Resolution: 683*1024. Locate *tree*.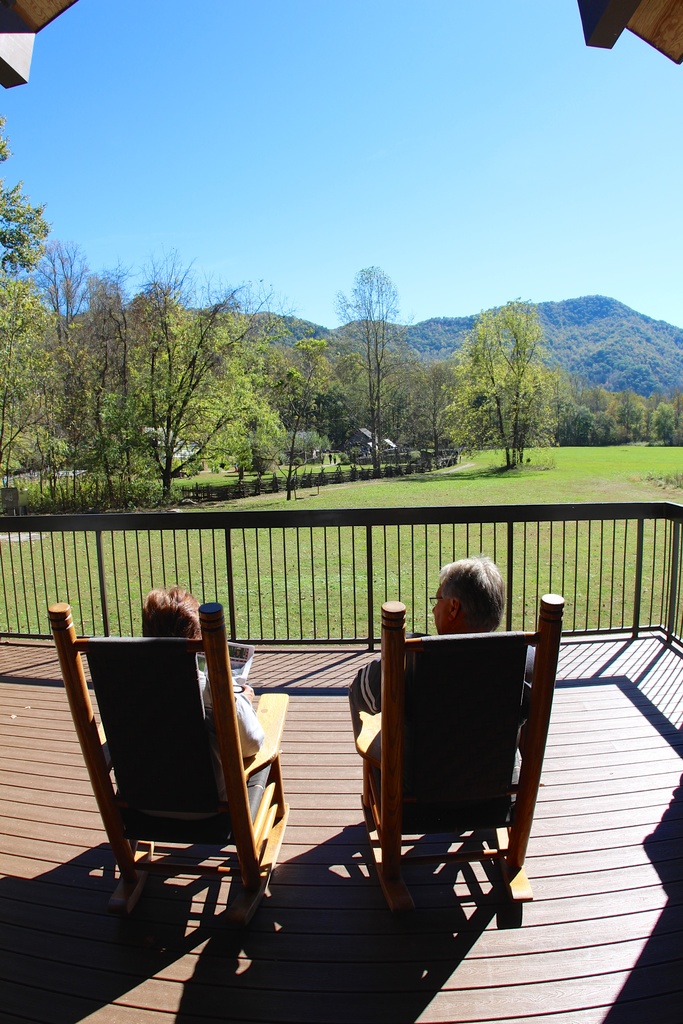
{"x1": 101, "y1": 289, "x2": 269, "y2": 502}.
